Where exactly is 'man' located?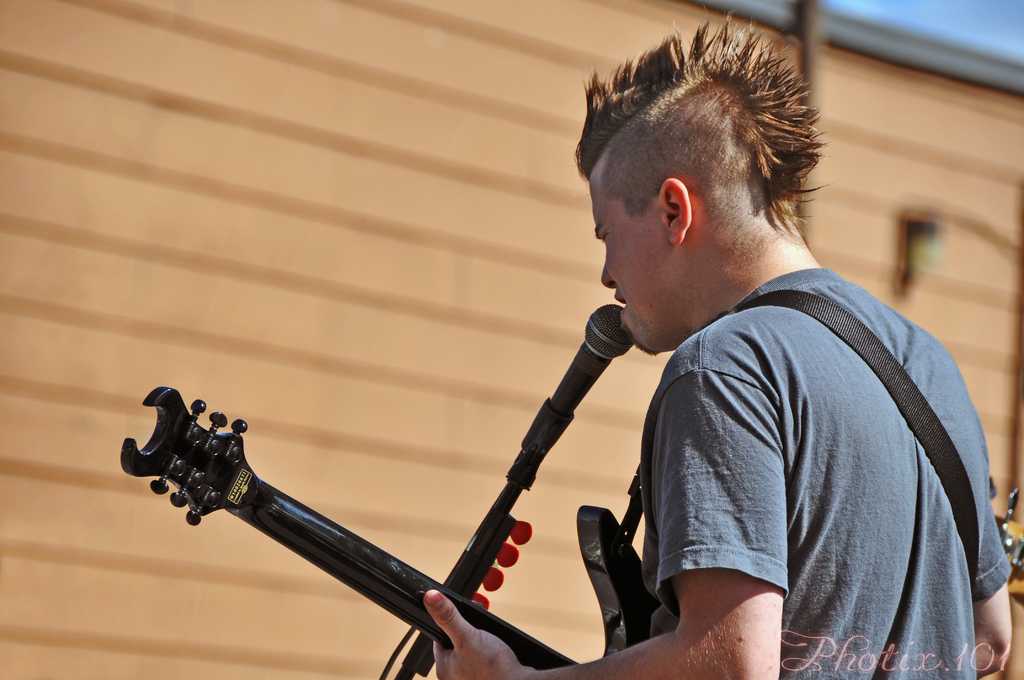
Its bounding box is crop(461, 34, 1007, 679).
